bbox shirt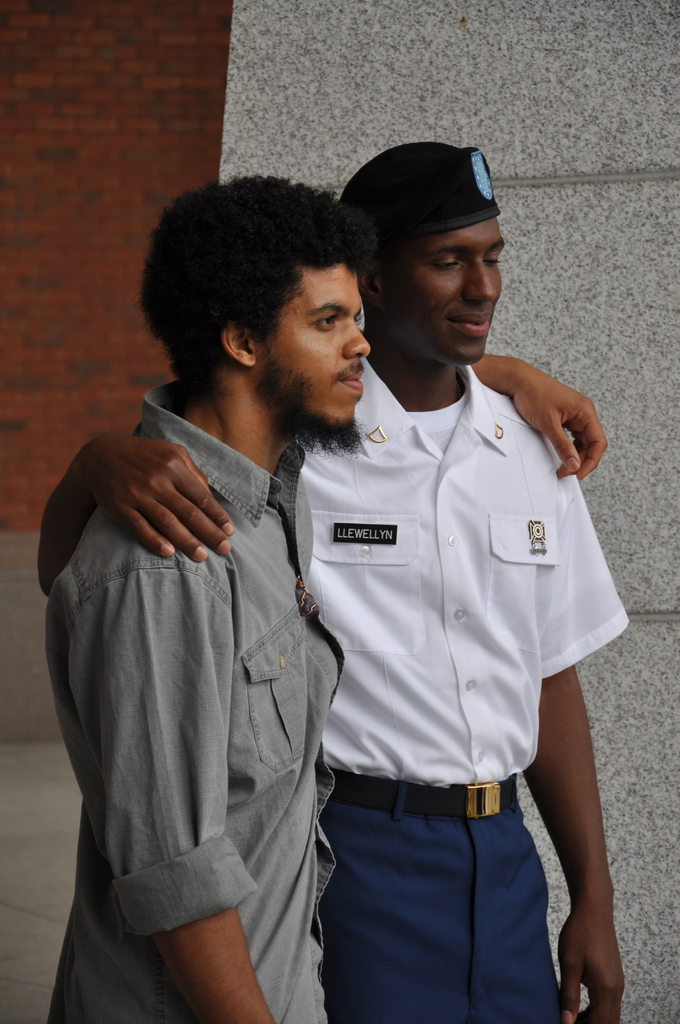
box=[44, 383, 347, 1021]
